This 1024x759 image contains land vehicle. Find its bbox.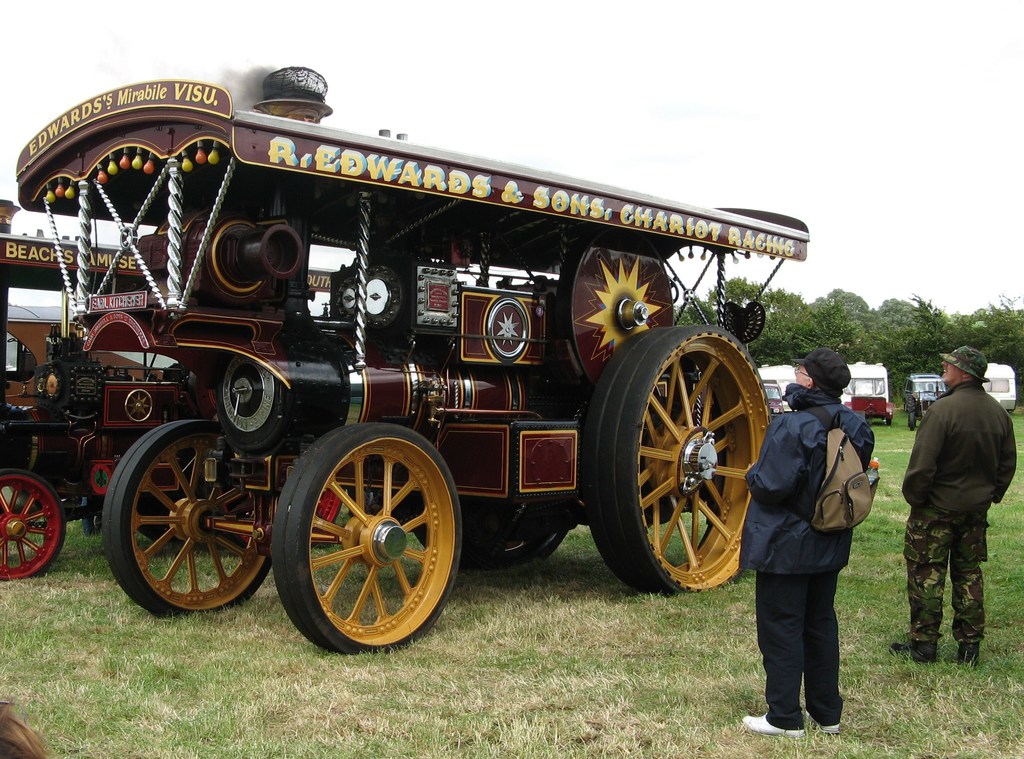
x1=3, y1=327, x2=349, y2=580.
